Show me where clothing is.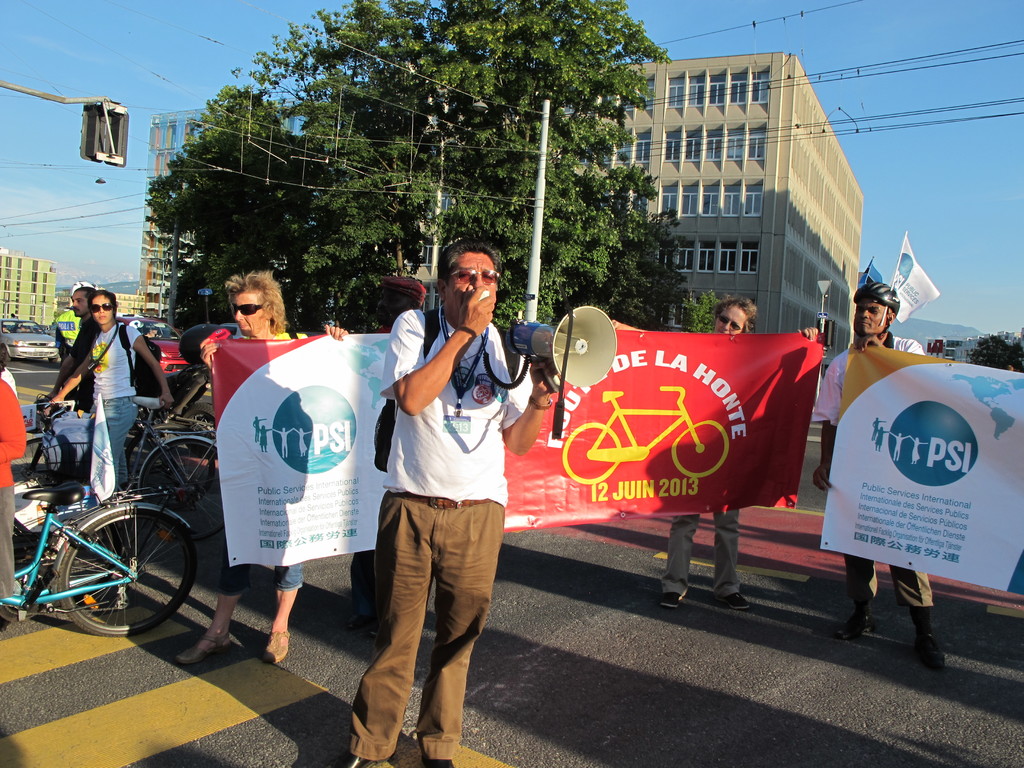
clothing is at Rect(211, 326, 308, 597).
